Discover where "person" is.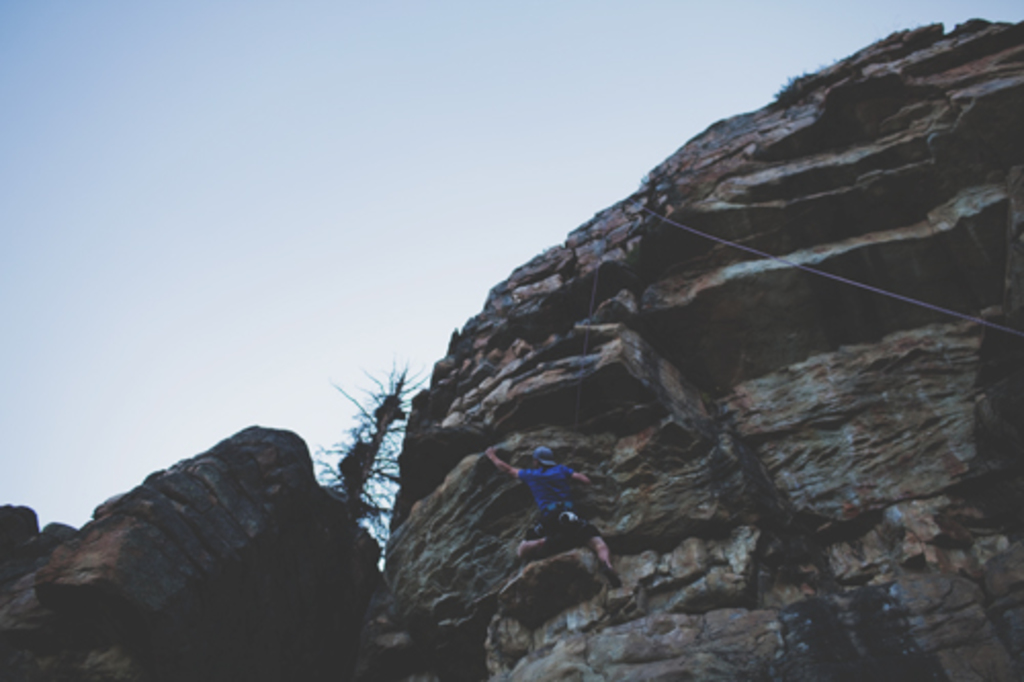
Discovered at select_region(481, 442, 625, 582).
